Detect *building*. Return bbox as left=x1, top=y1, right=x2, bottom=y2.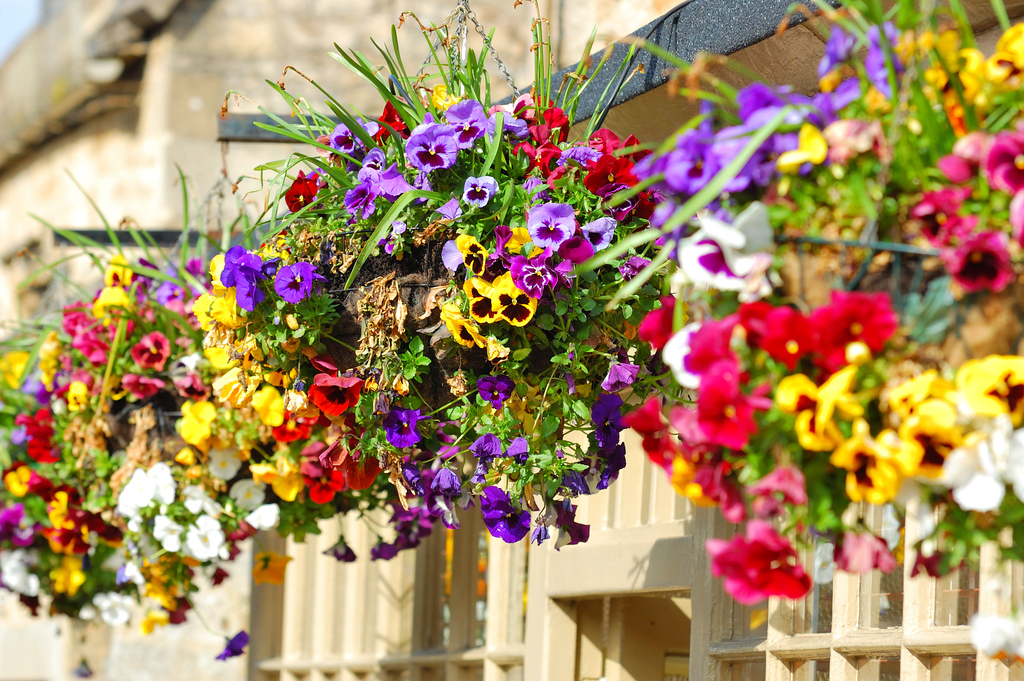
left=3, top=0, right=1023, bottom=680.
